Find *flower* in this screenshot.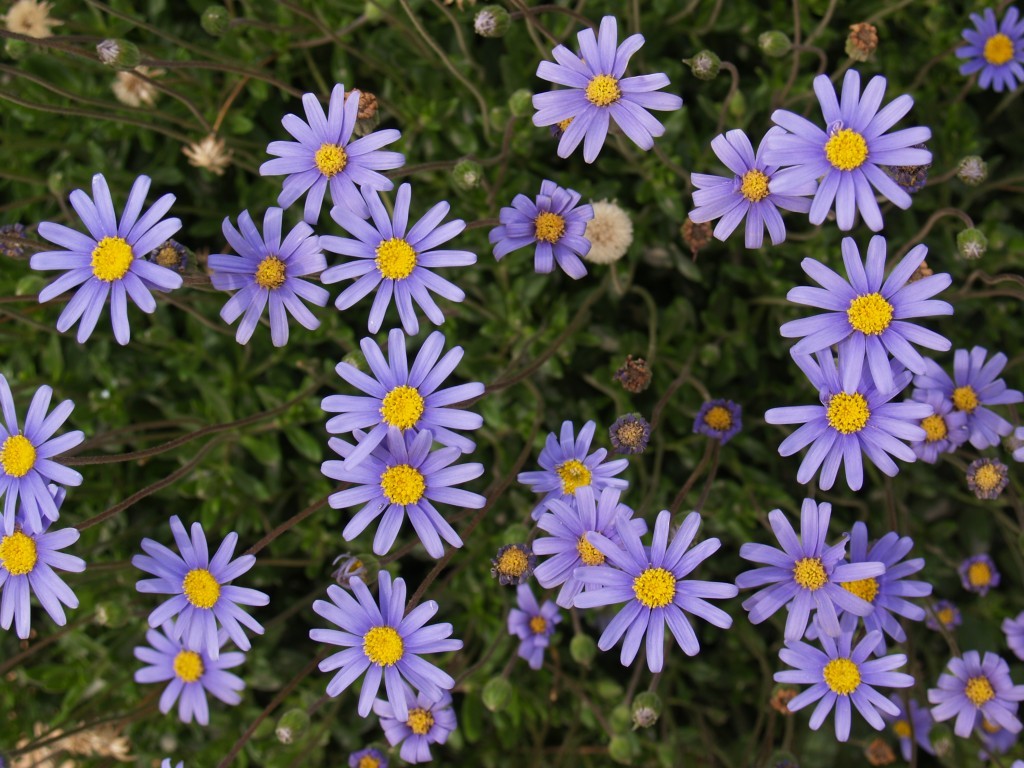
The bounding box for *flower* is [37,165,185,349].
